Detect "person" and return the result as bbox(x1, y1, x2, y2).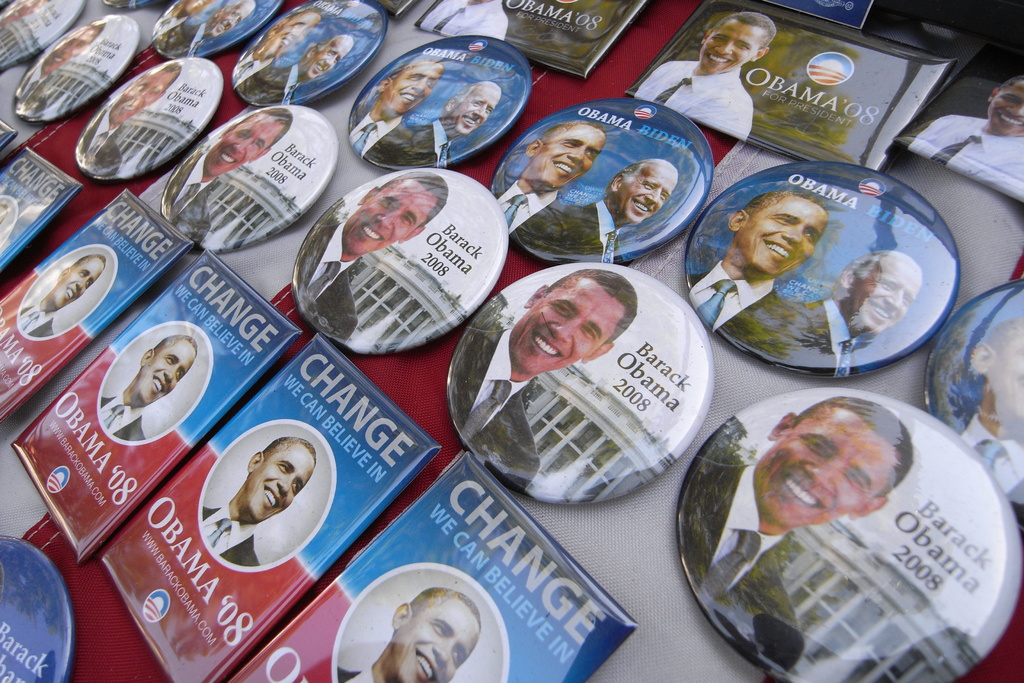
bbox(687, 185, 831, 359).
